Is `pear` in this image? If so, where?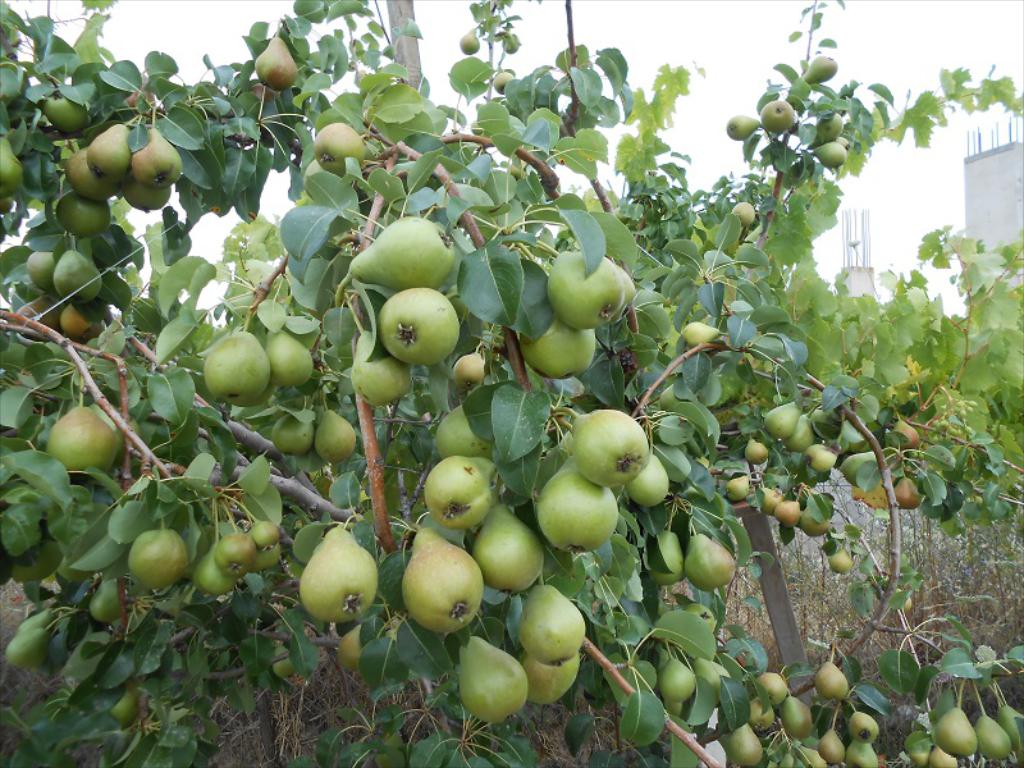
Yes, at rect(0, 132, 26, 201).
